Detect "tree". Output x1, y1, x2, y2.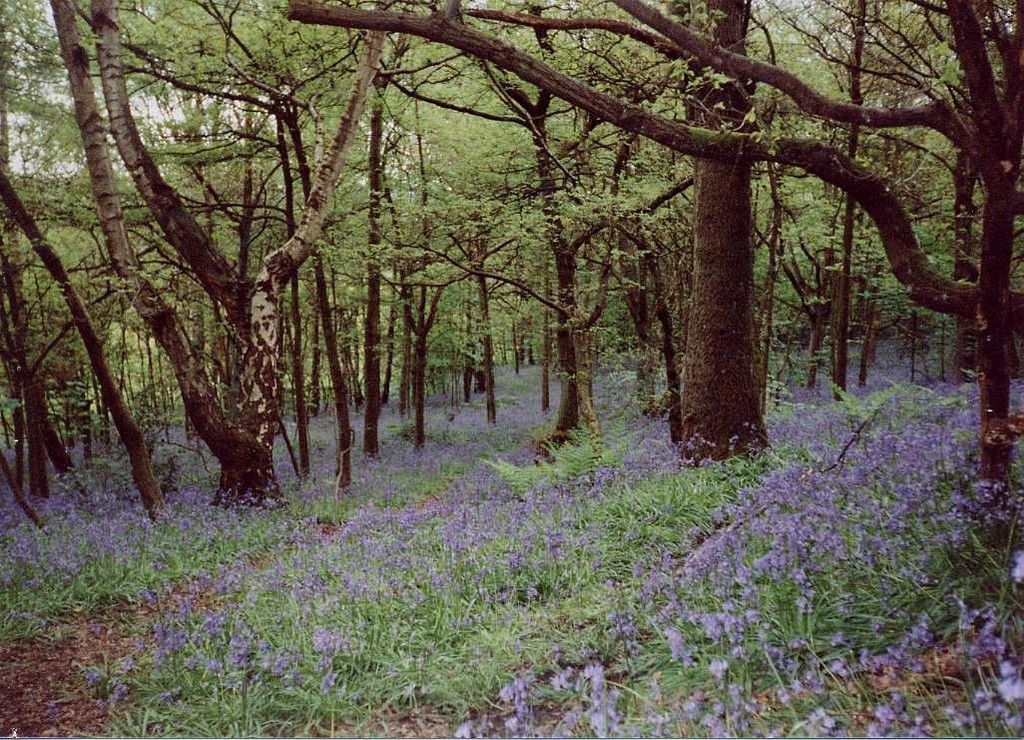
683, 1, 977, 406.
